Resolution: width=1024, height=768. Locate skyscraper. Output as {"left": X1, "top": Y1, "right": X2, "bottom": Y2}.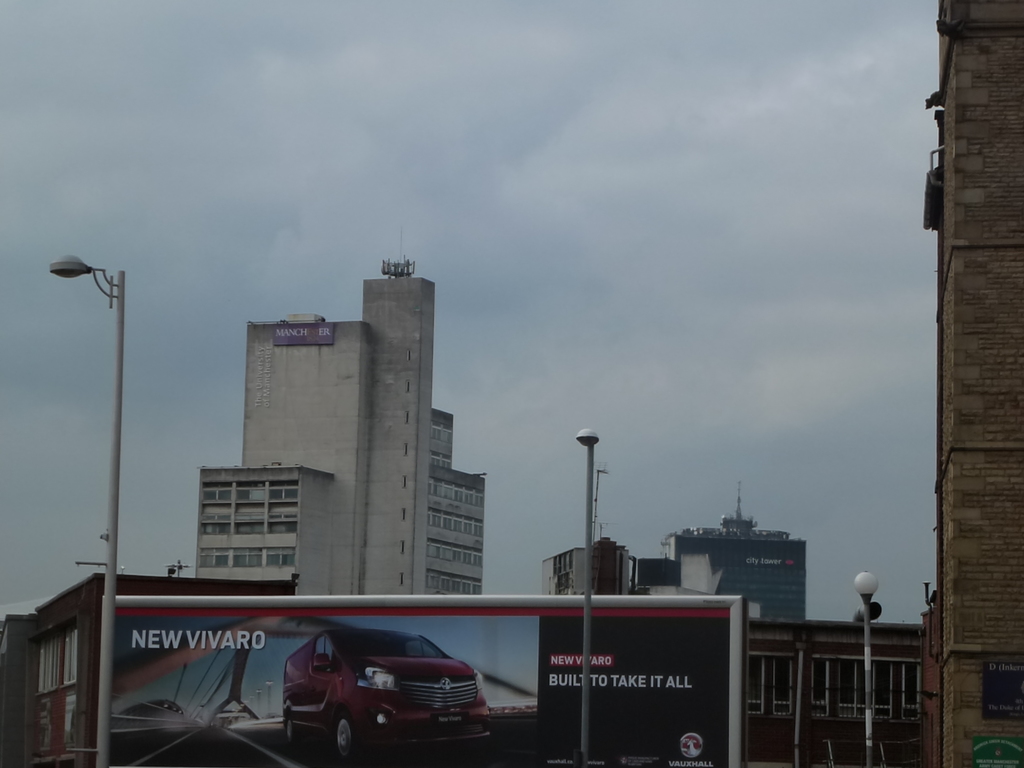
{"left": 917, "top": 29, "right": 1022, "bottom": 645}.
